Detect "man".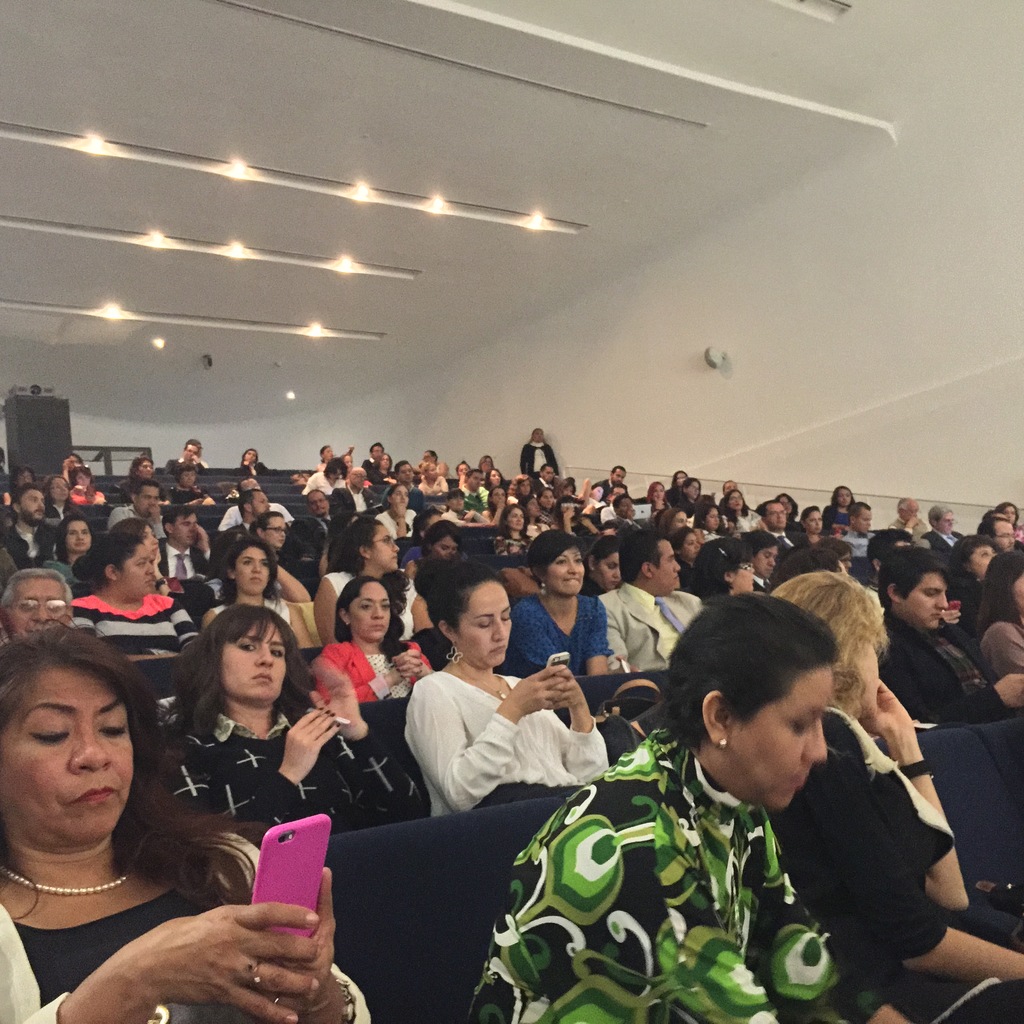
Detected at [108,483,165,541].
